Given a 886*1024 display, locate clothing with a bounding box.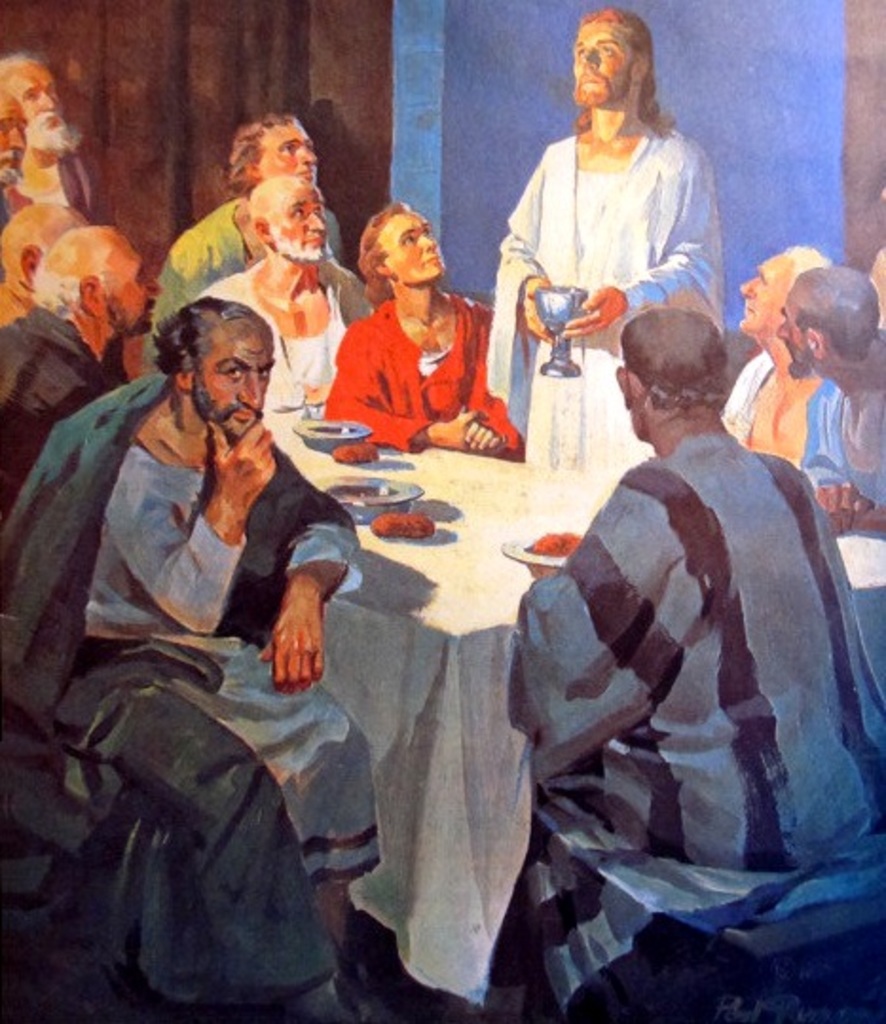
Located: <bbox>486, 127, 725, 466</bbox>.
